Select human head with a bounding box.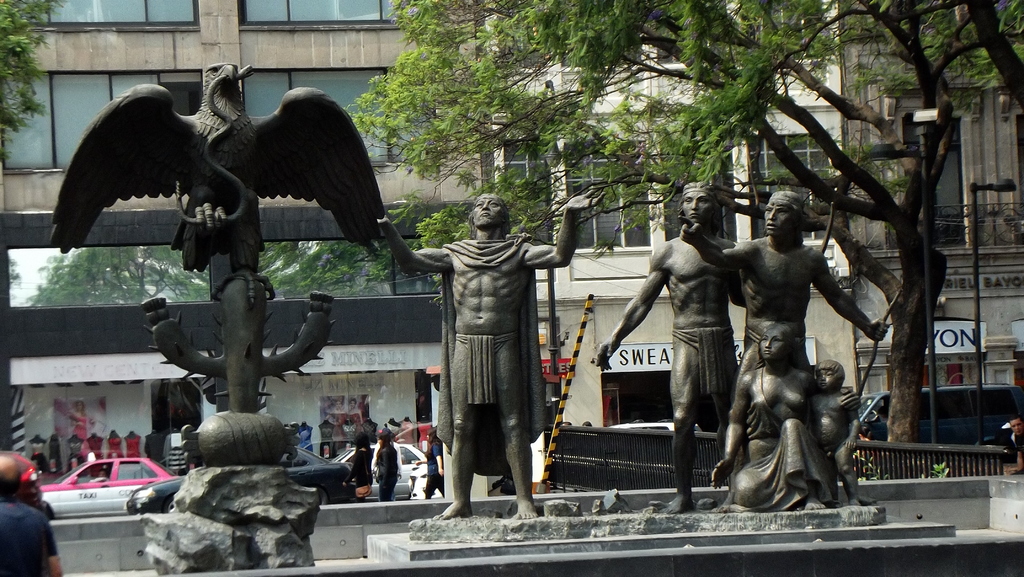
box=[0, 455, 26, 501].
